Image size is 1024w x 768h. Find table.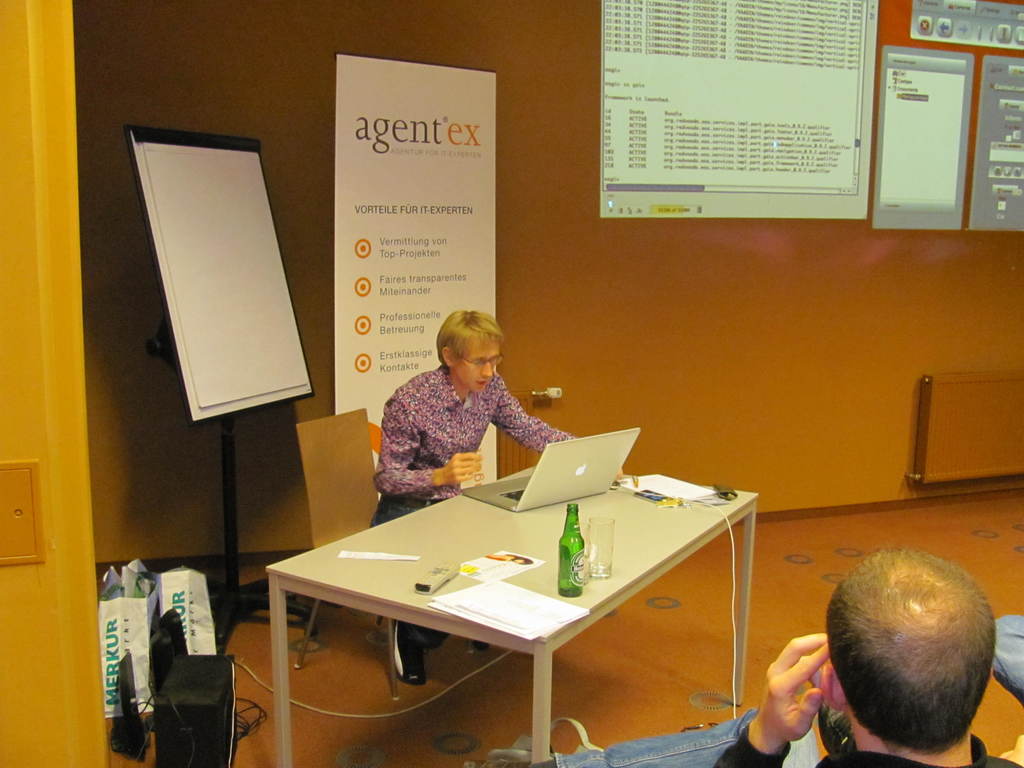
crop(294, 463, 758, 750).
